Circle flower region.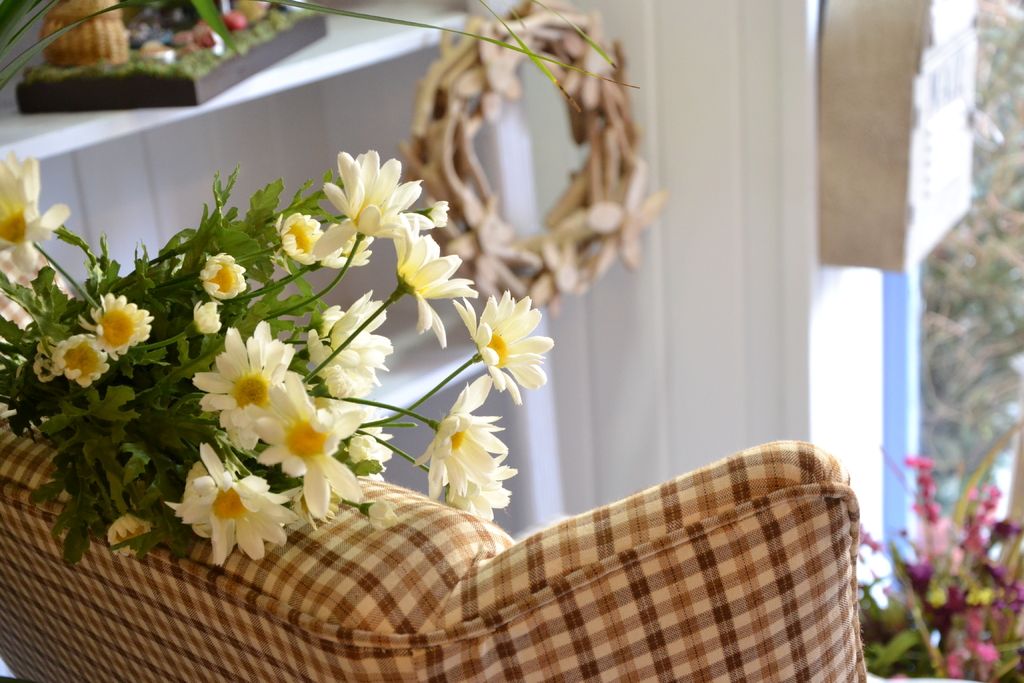
Region: {"x1": 389, "y1": 220, "x2": 479, "y2": 354}.
